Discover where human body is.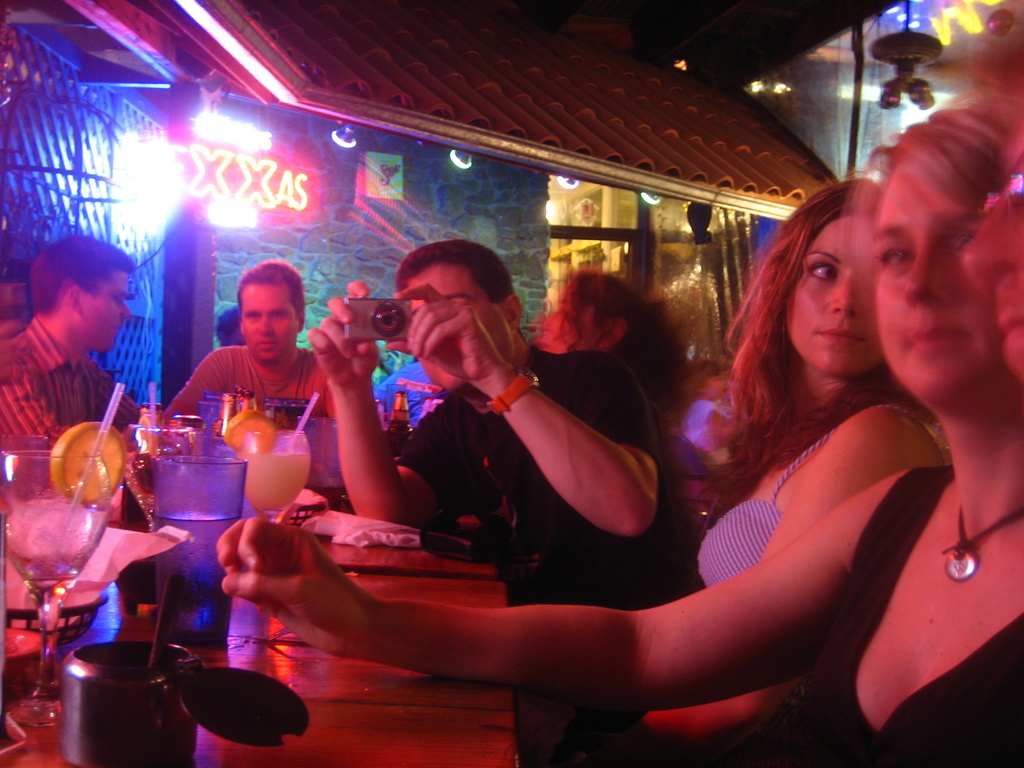
Discovered at crop(164, 249, 337, 417).
